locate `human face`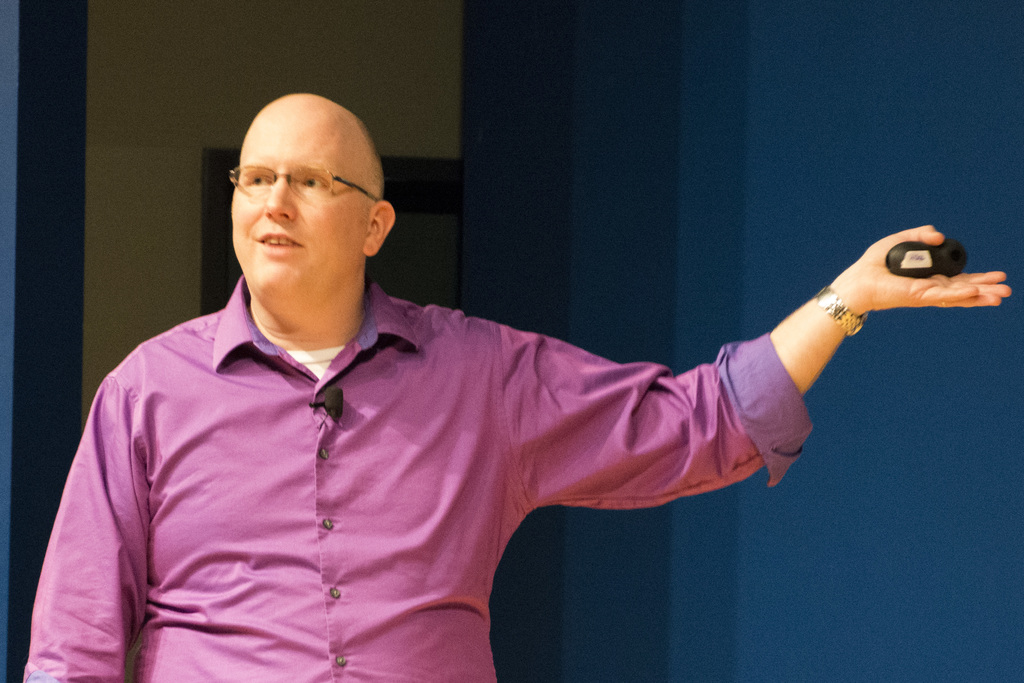
(230,126,362,299)
